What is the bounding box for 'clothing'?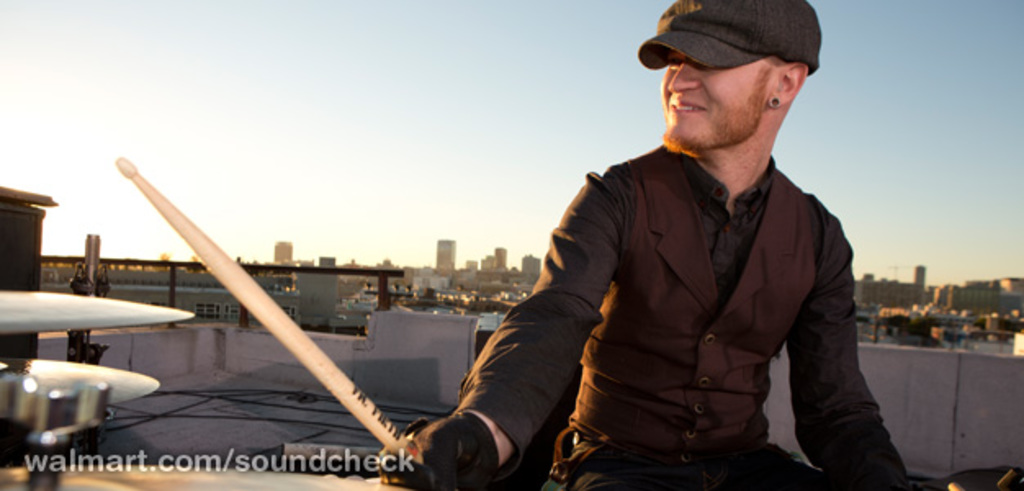
<region>489, 97, 885, 490</region>.
